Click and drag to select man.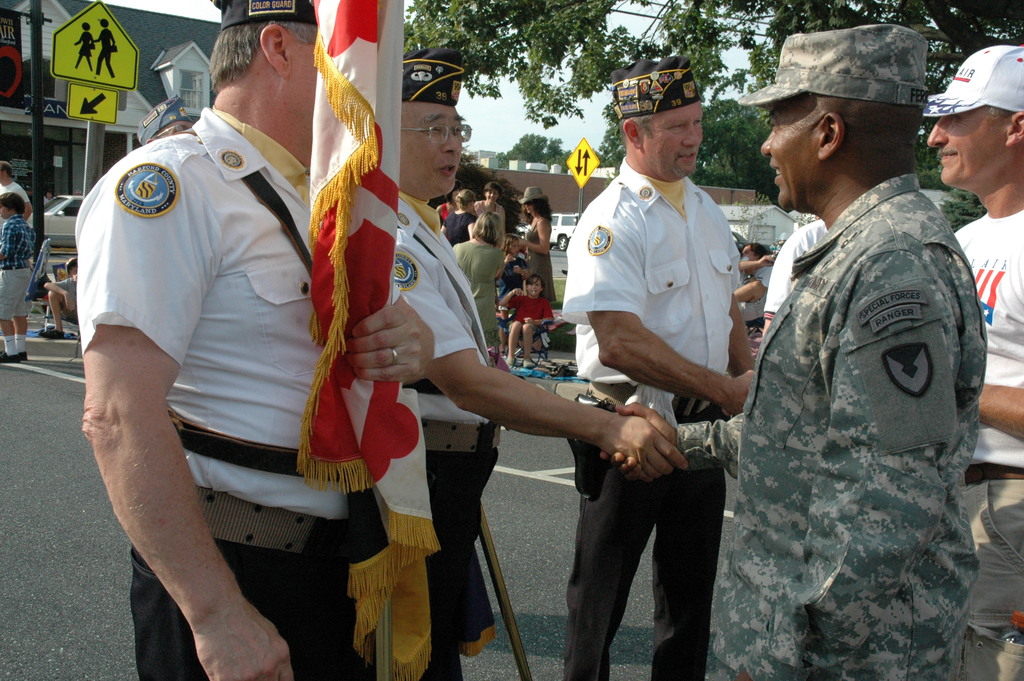
Selection: [383, 50, 686, 680].
